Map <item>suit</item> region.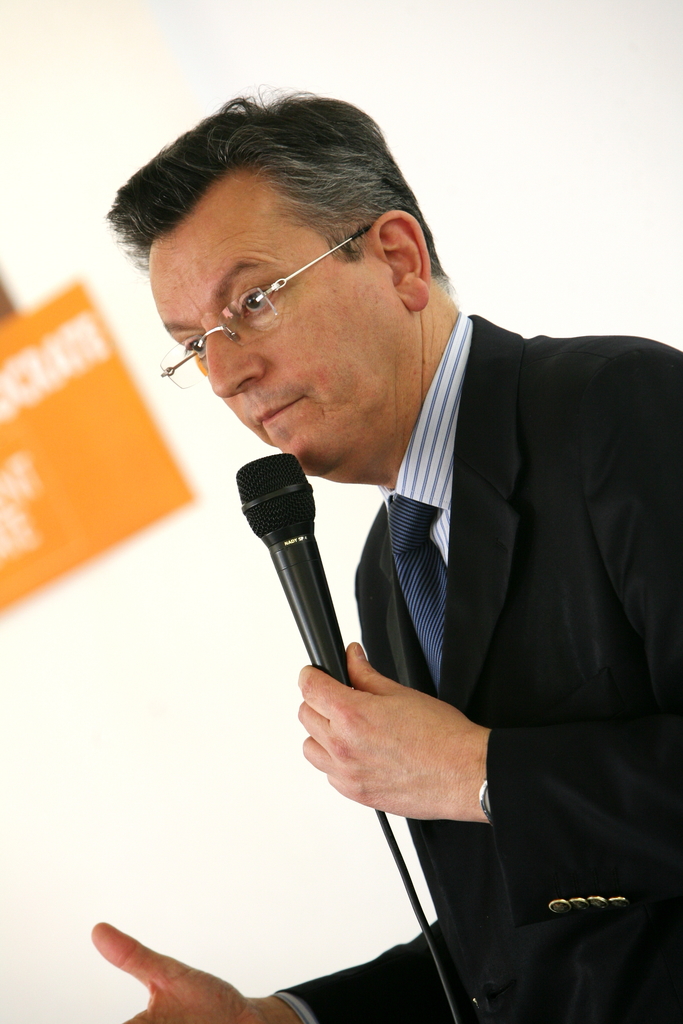
Mapped to 309 264 651 982.
